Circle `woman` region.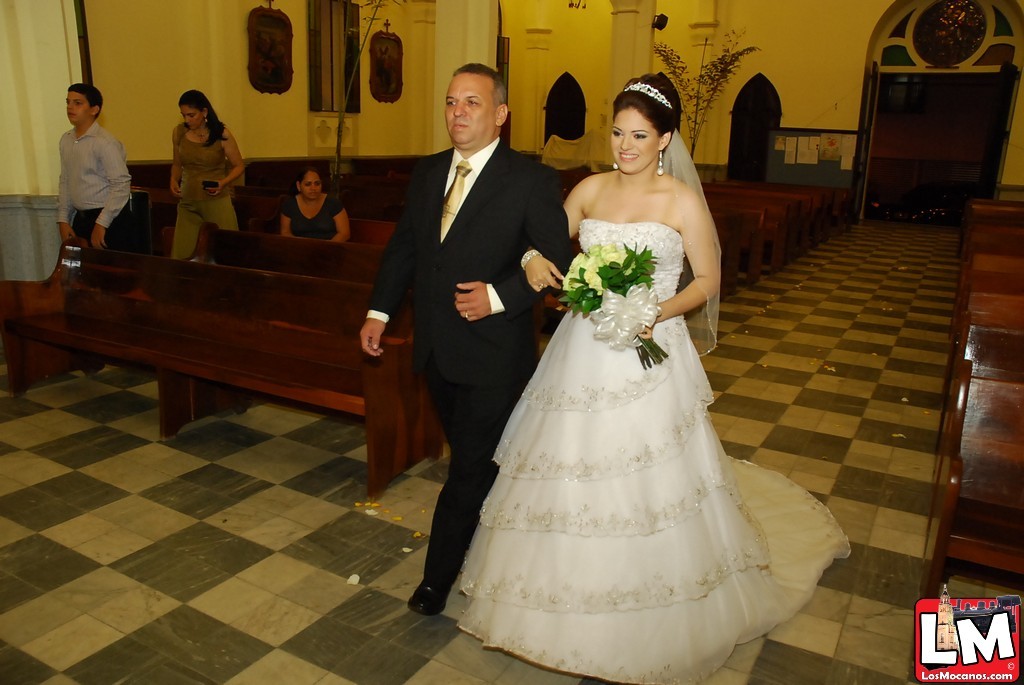
Region: Rect(281, 166, 352, 246).
